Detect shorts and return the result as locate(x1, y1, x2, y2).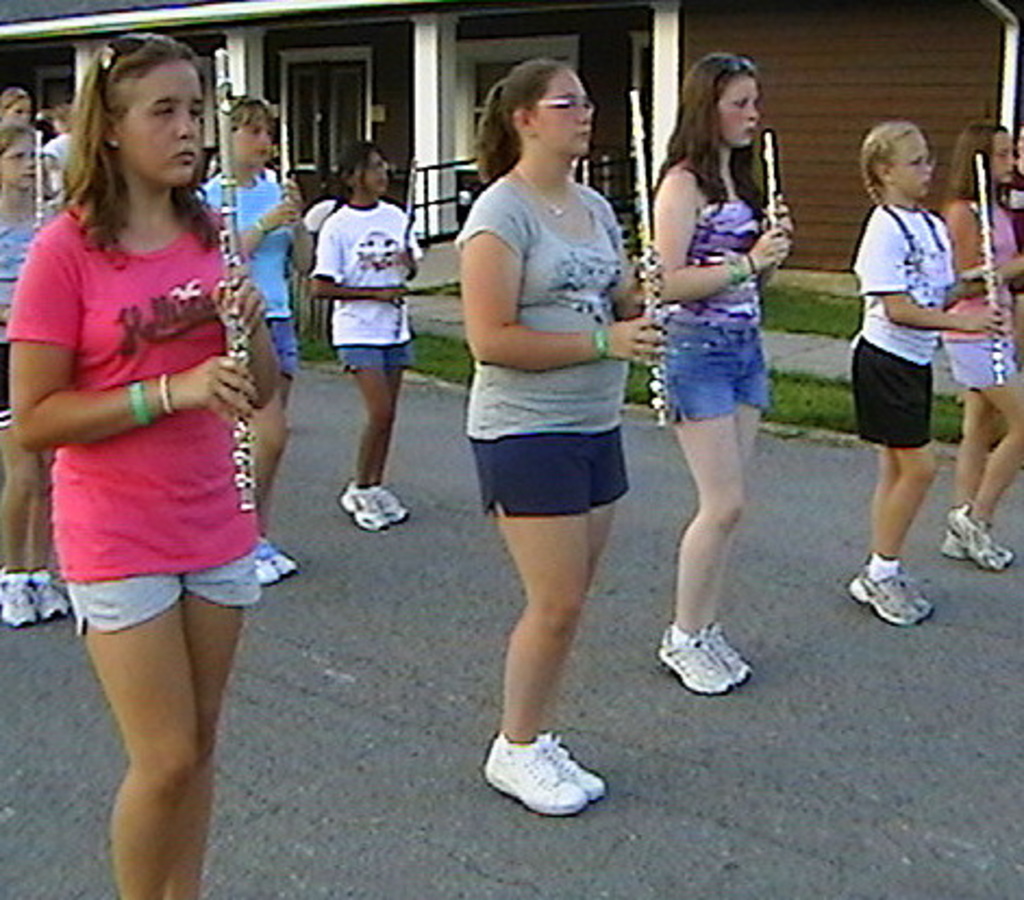
locate(265, 322, 298, 383).
